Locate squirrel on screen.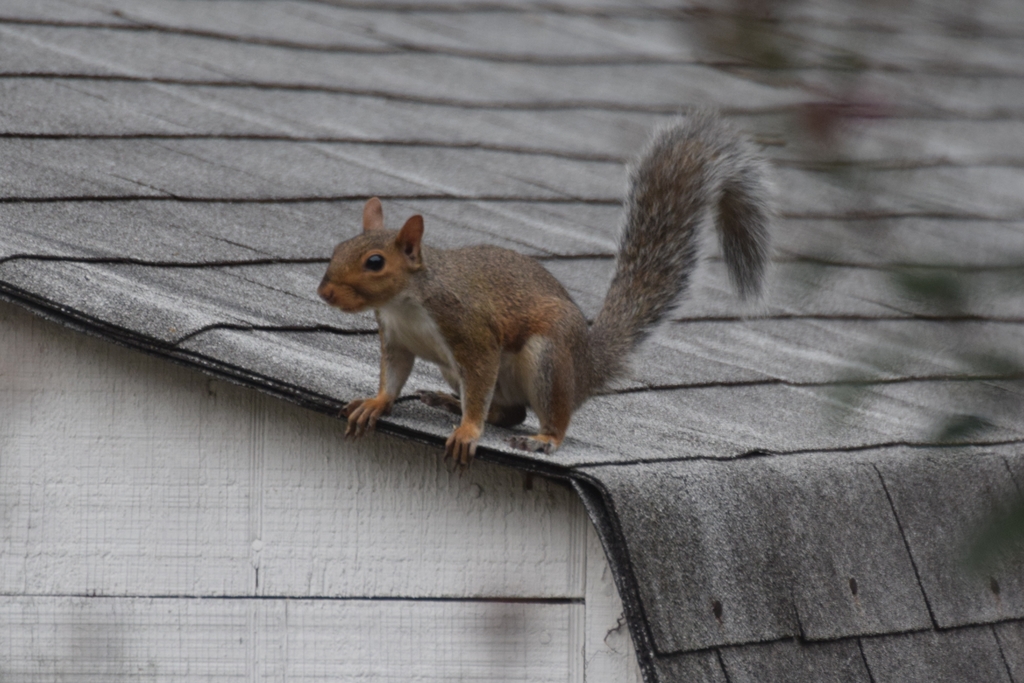
On screen at {"left": 308, "top": 102, "right": 778, "bottom": 479}.
